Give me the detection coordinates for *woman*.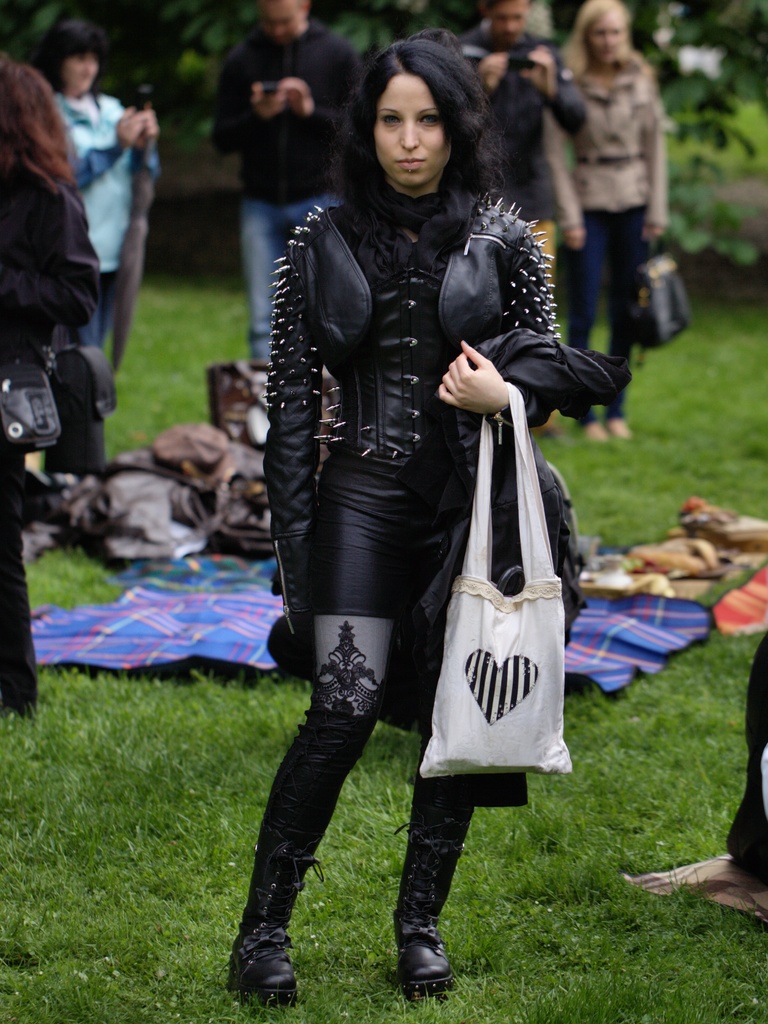
<box>25,15,157,344</box>.
